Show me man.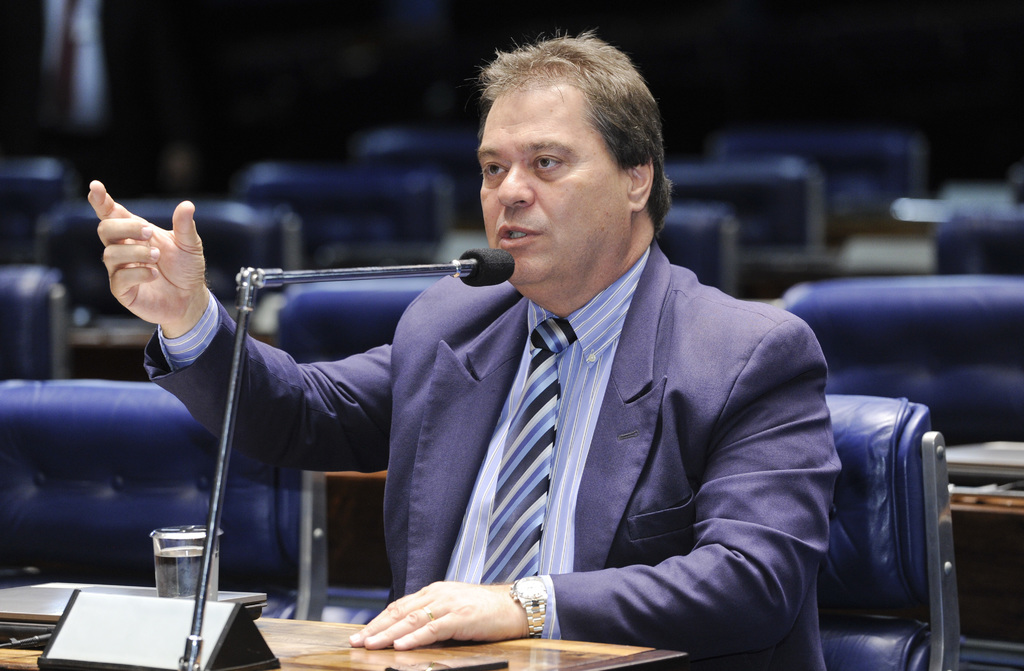
man is here: 88,28,842,670.
